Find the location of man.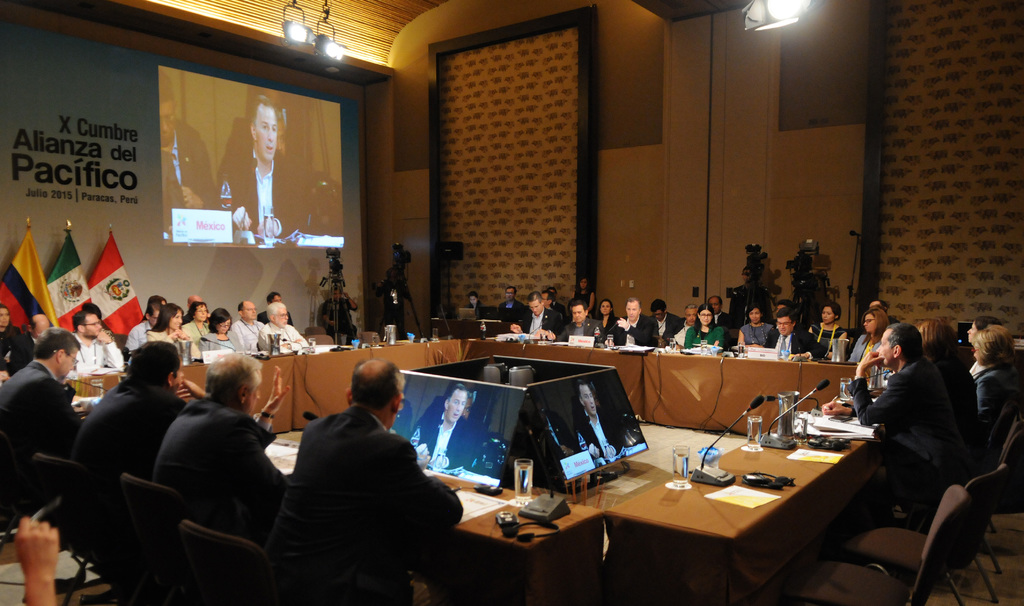
Location: box(467, 291, 487, 321).
